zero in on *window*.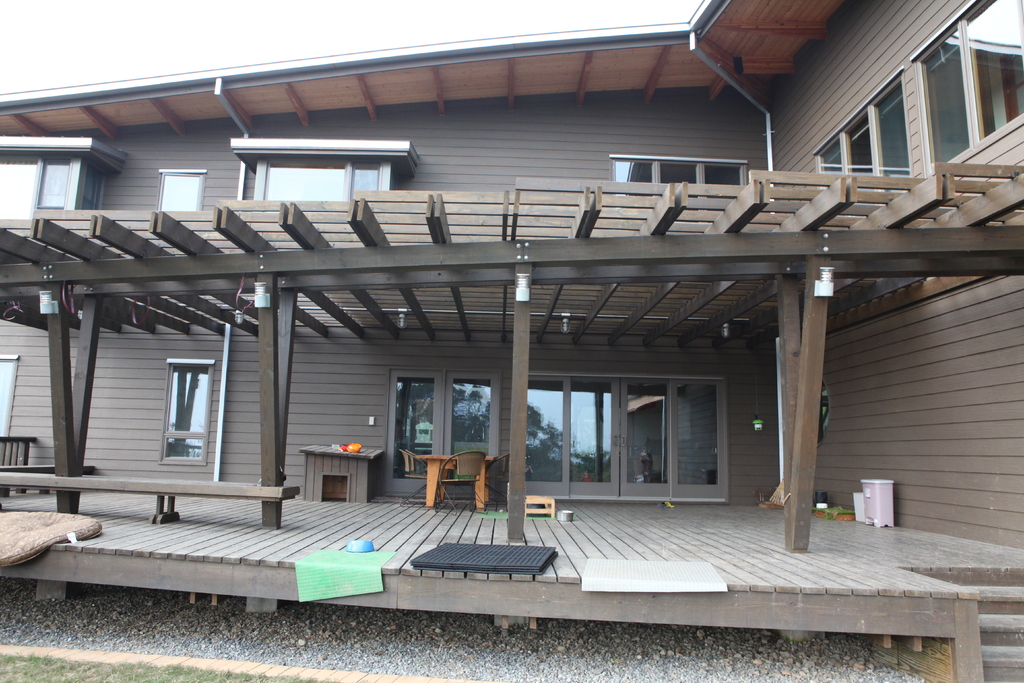
Zeroed in: [519,370,731,511].
